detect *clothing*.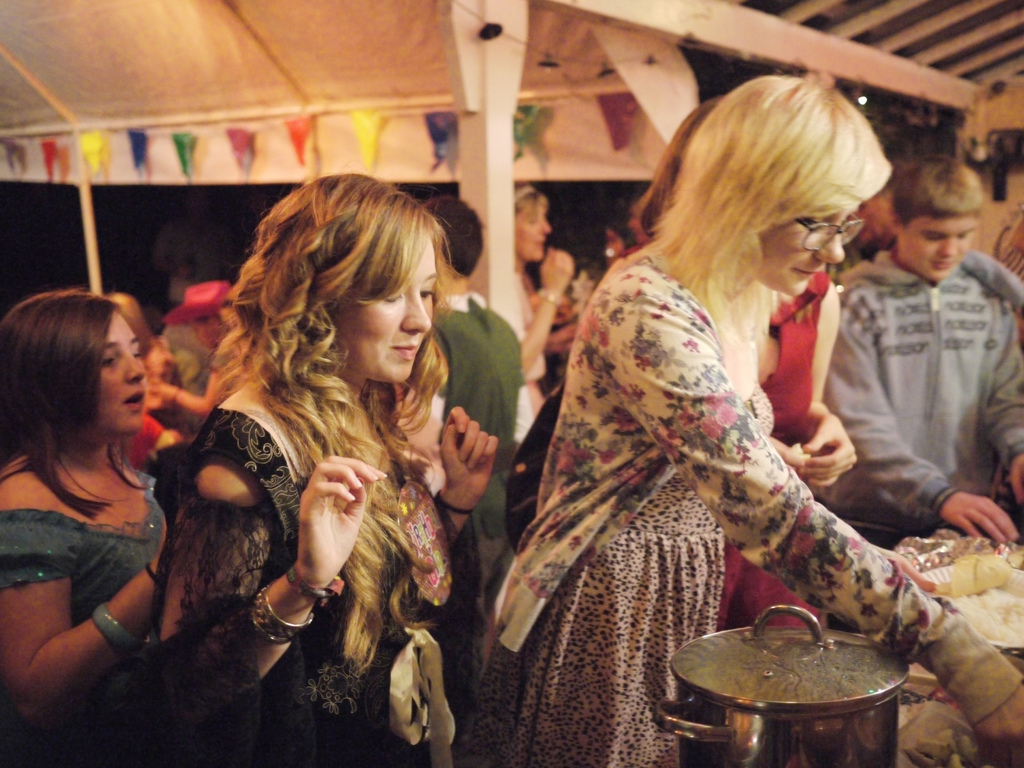
Detected at bbox(476, 247, 1020, 767).
